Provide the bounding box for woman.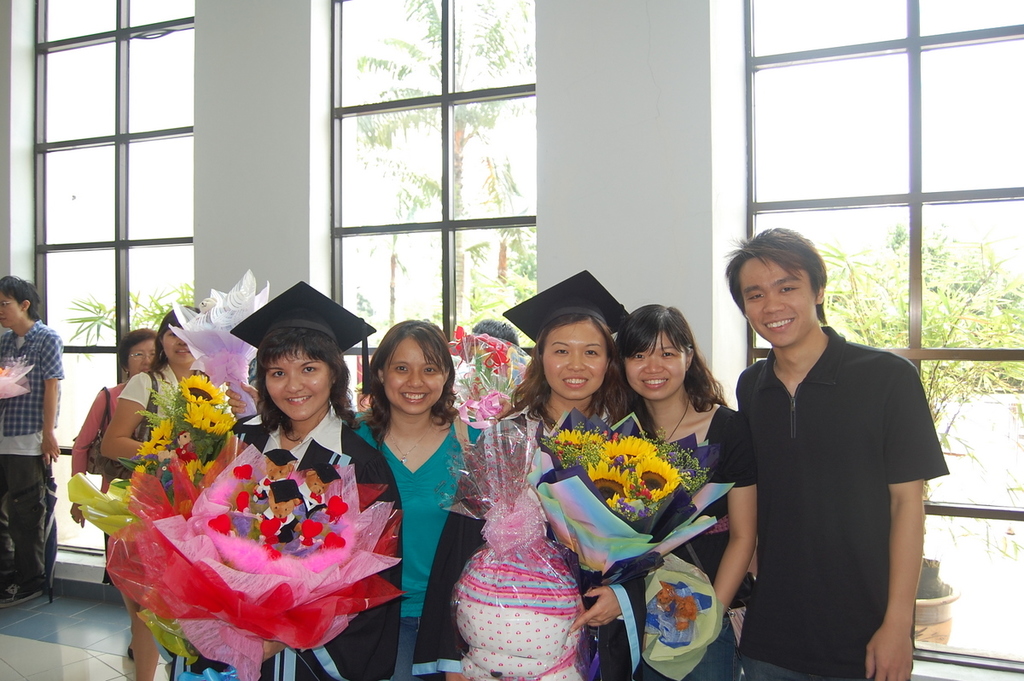
[190,312,402,680].
